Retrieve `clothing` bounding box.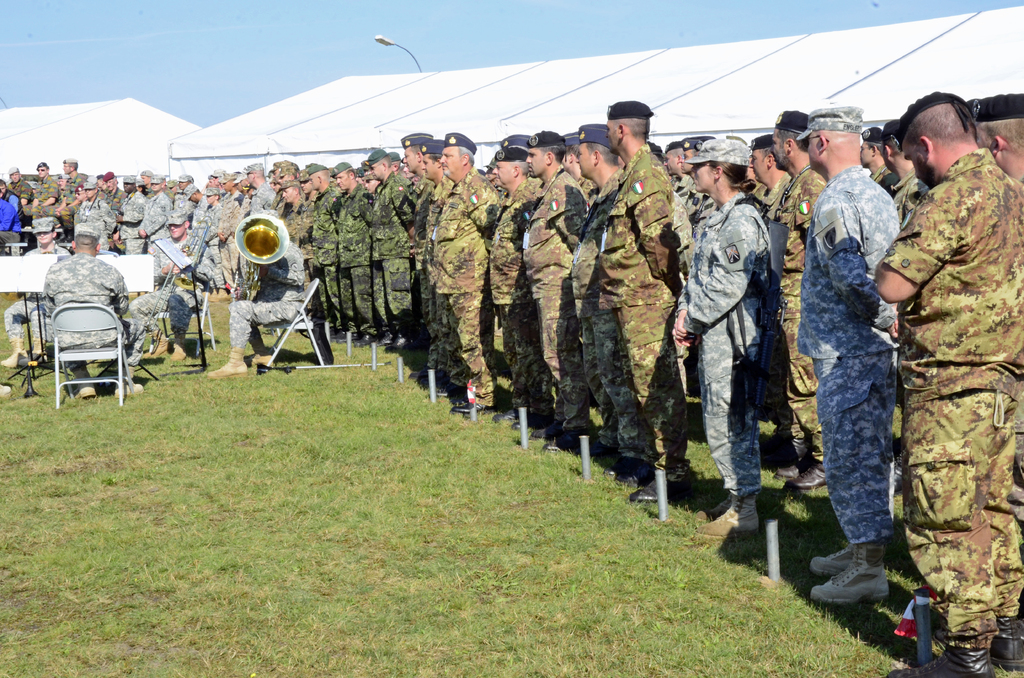
Bounding box: l=485, t=176, r=539, b=398.
